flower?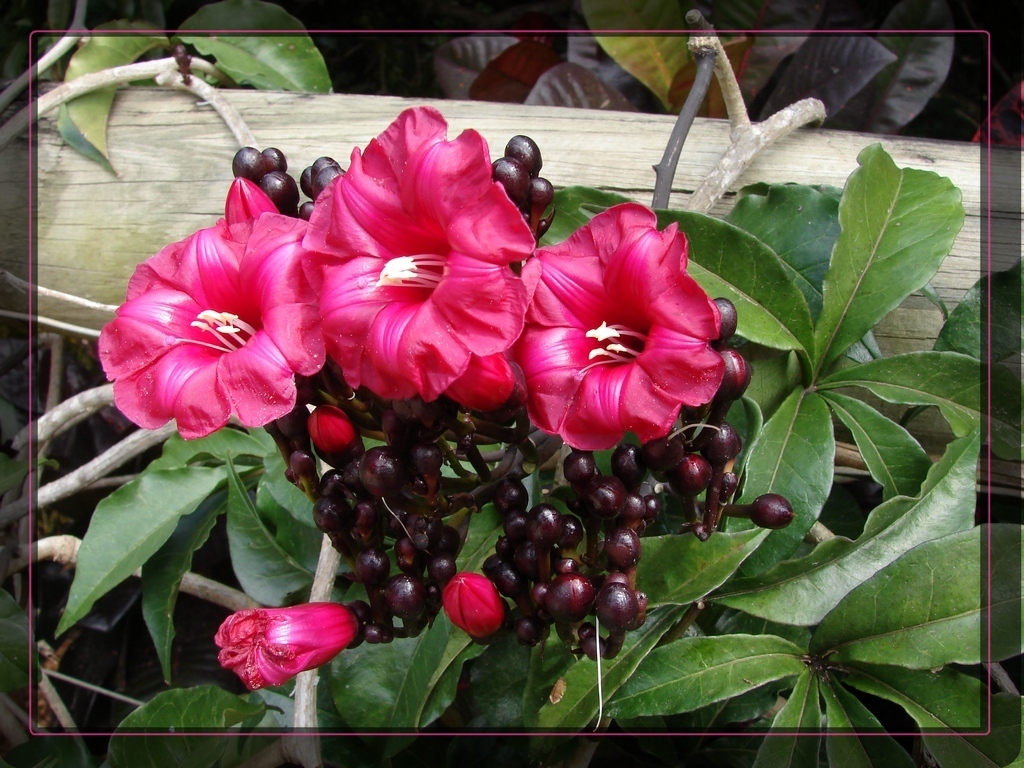
(left=310, top=407, right=363, bottom=465)
